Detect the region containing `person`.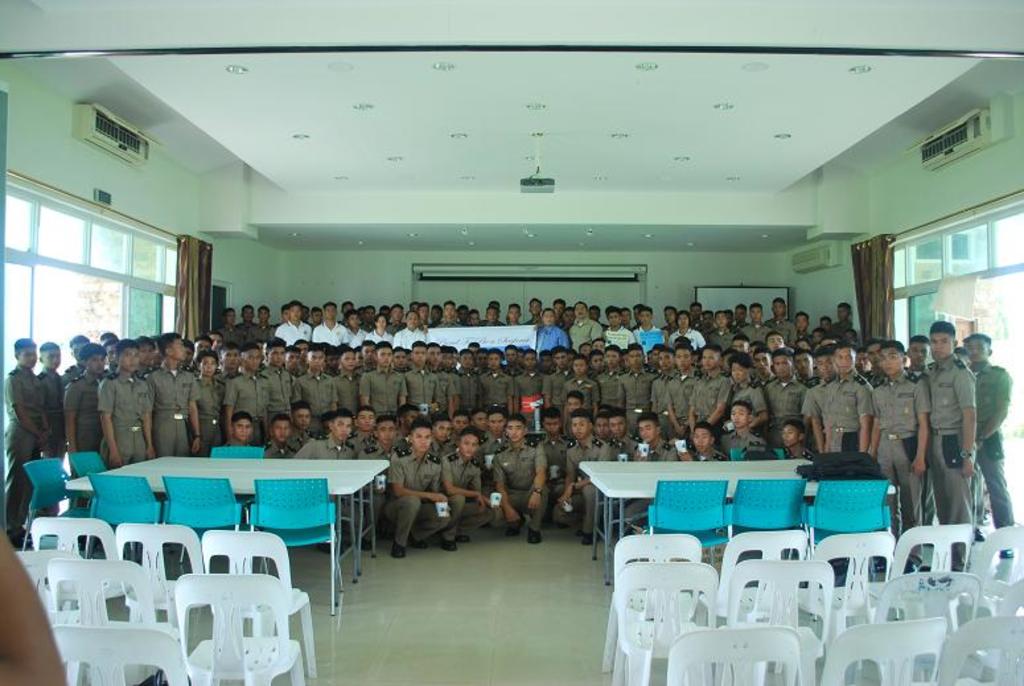
[704, 311, 715, 329].
